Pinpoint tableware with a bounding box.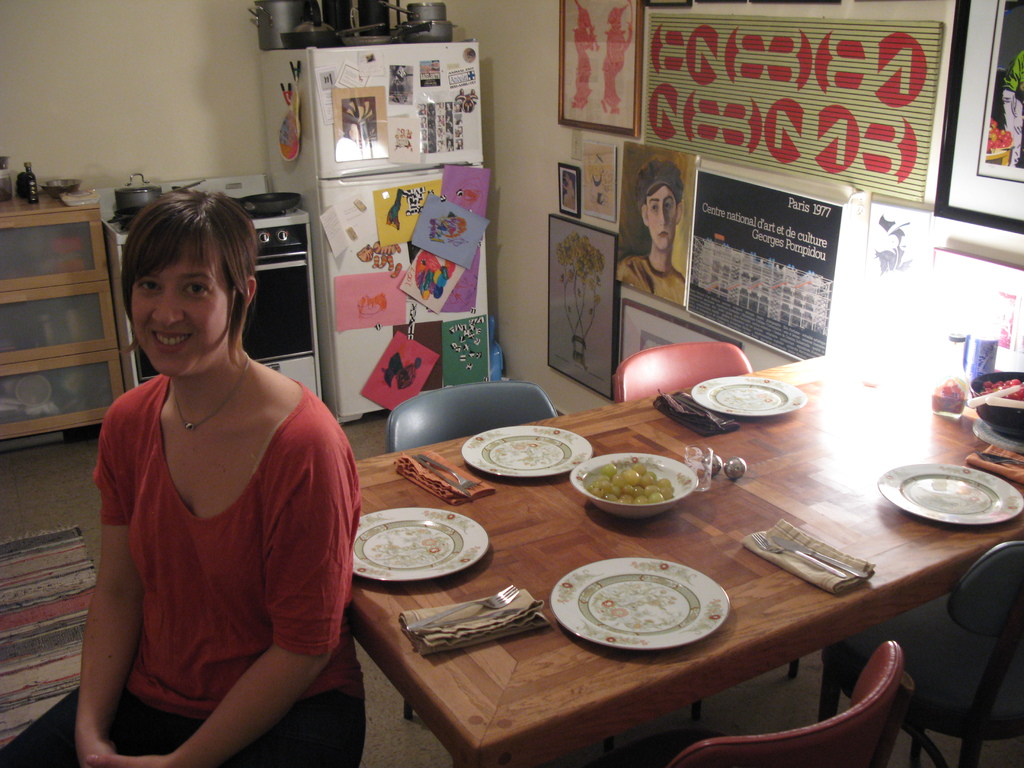
454, 422, 592, 481.
